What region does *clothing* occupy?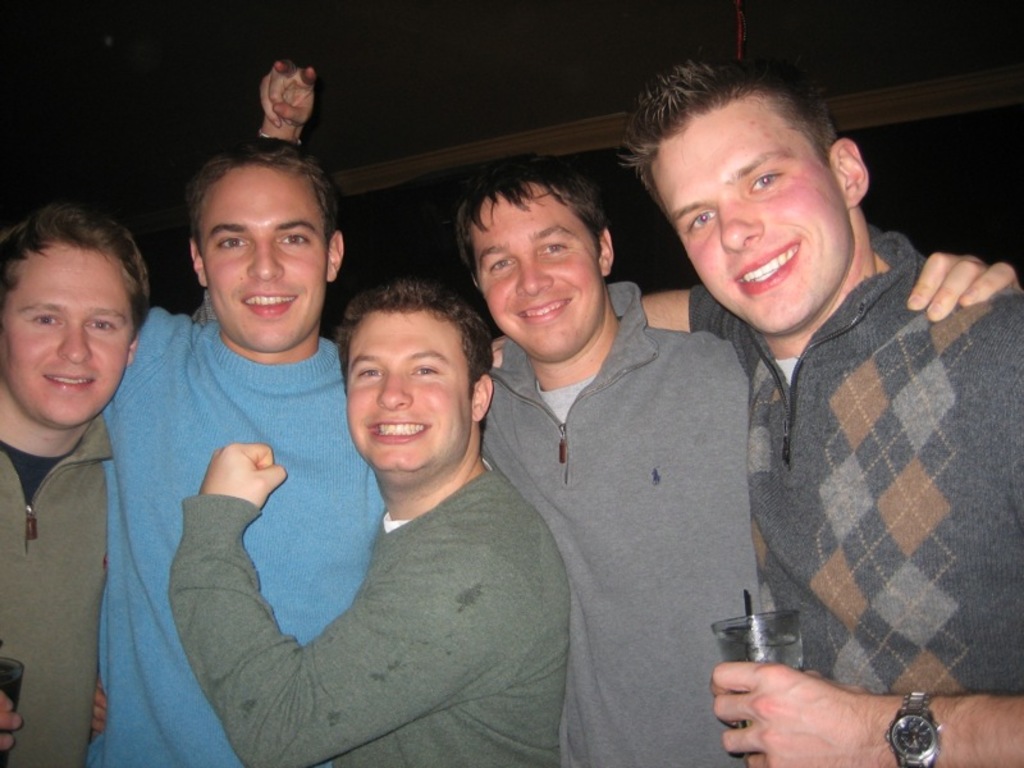
646, 175, 1004, 749.
